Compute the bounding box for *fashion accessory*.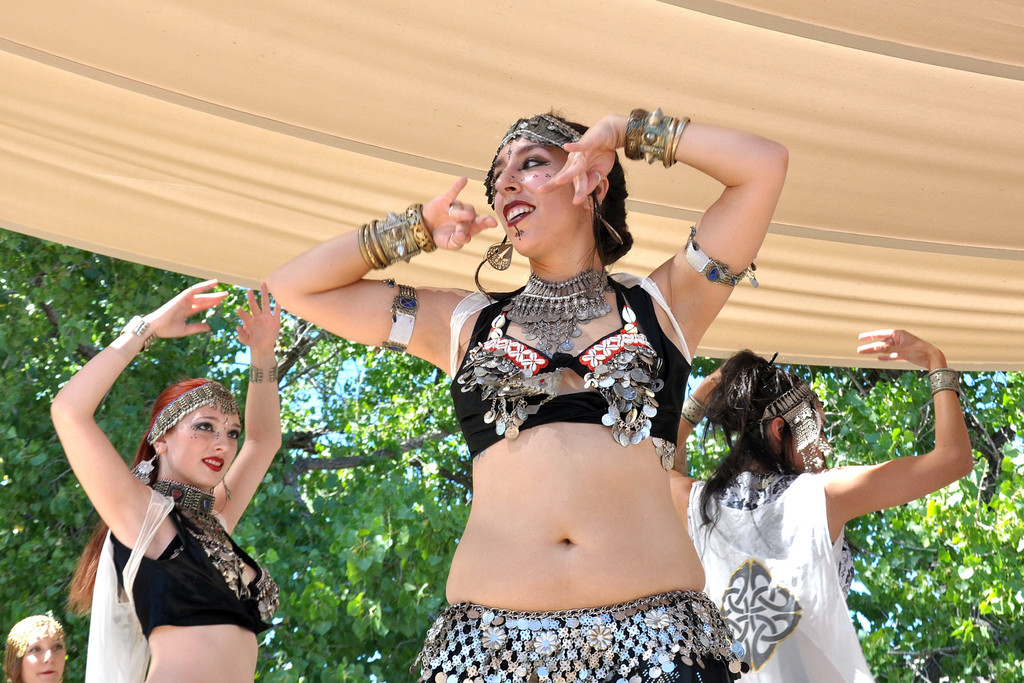
410:591:751:682.
